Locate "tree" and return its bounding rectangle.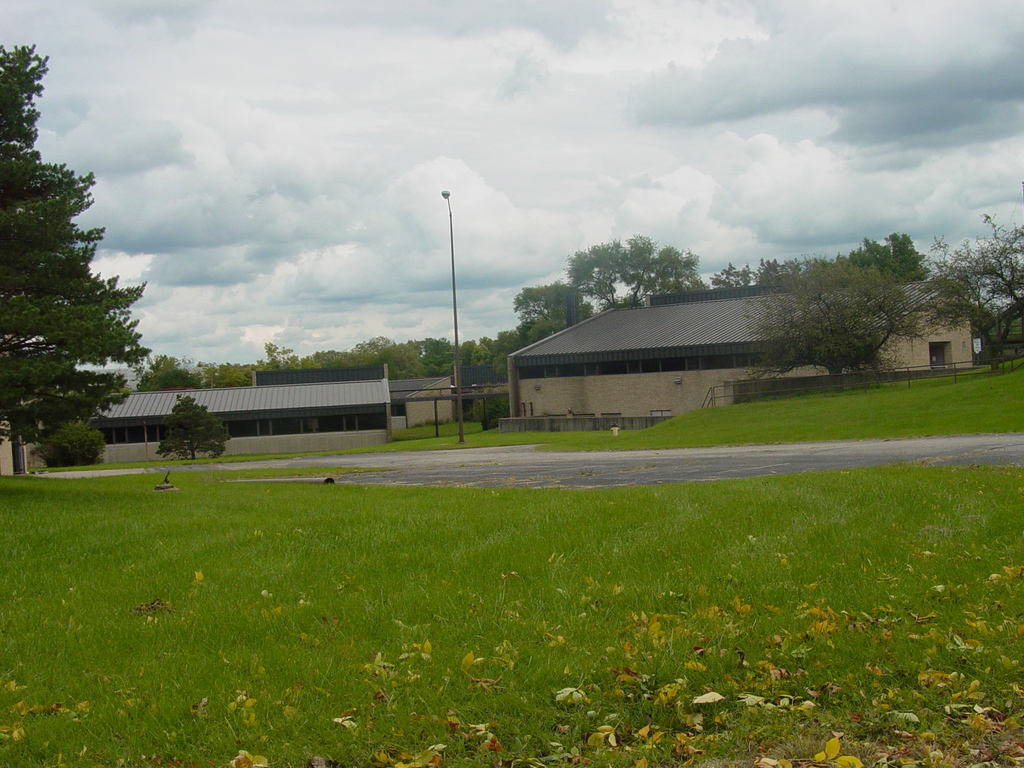
748, 255, 961, 383.
